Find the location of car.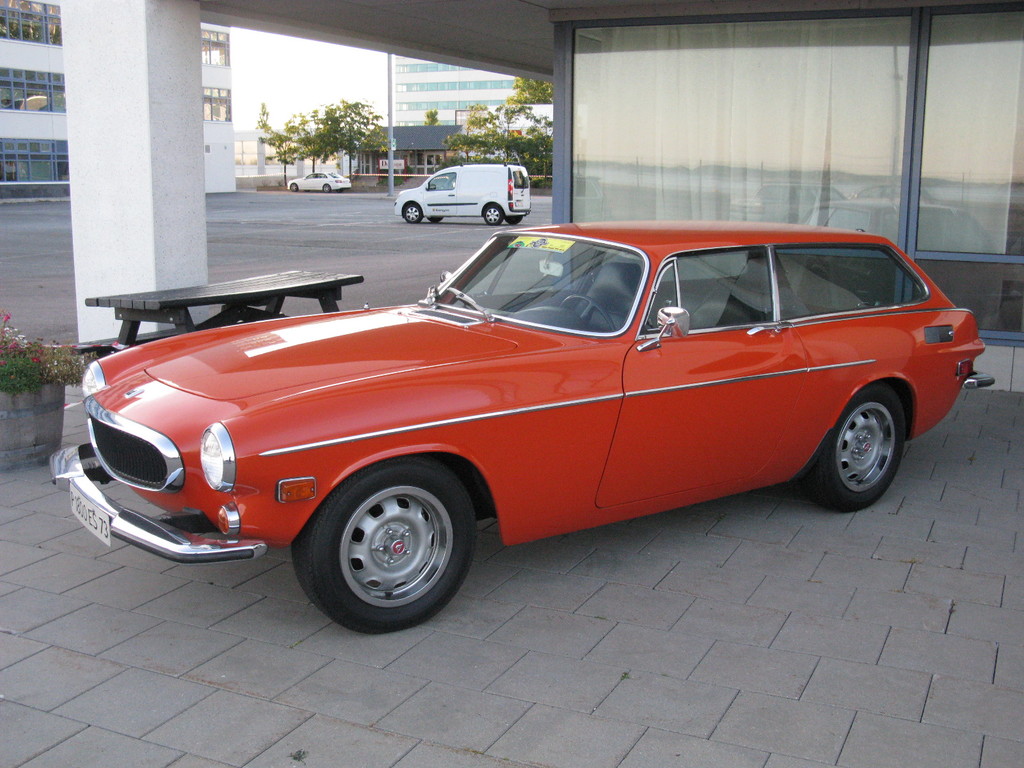
Location: {"left": 58, "top": 217, "right": 991, "bottom": 635}.
